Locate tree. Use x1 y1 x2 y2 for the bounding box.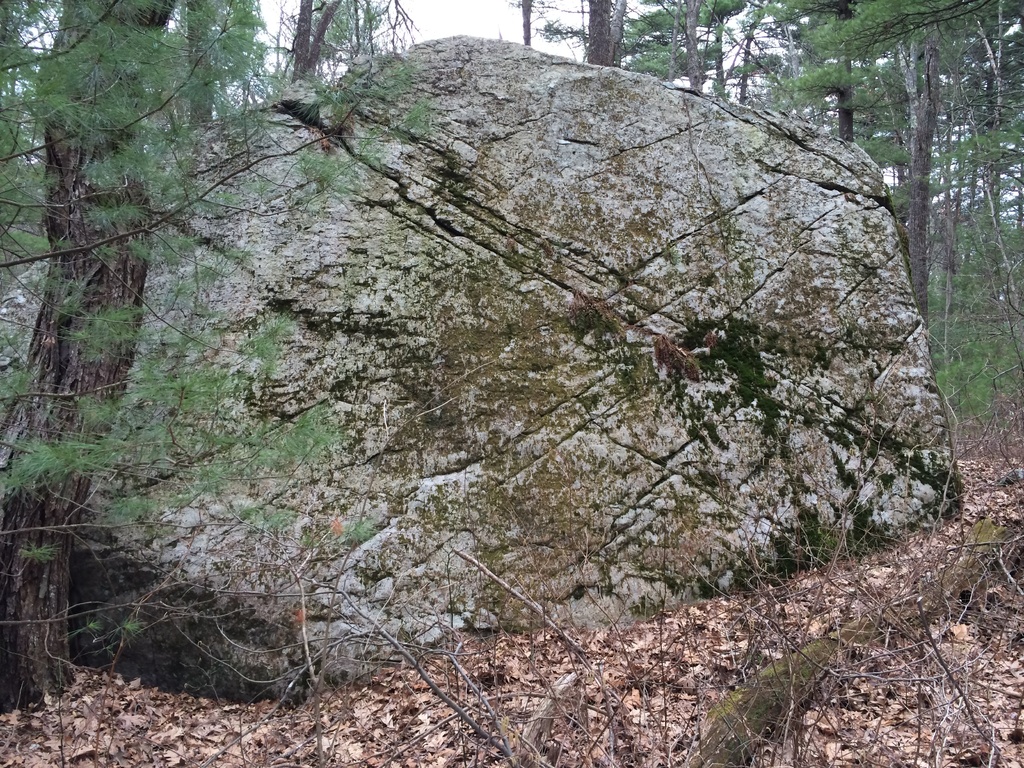
584 0 627 67.
